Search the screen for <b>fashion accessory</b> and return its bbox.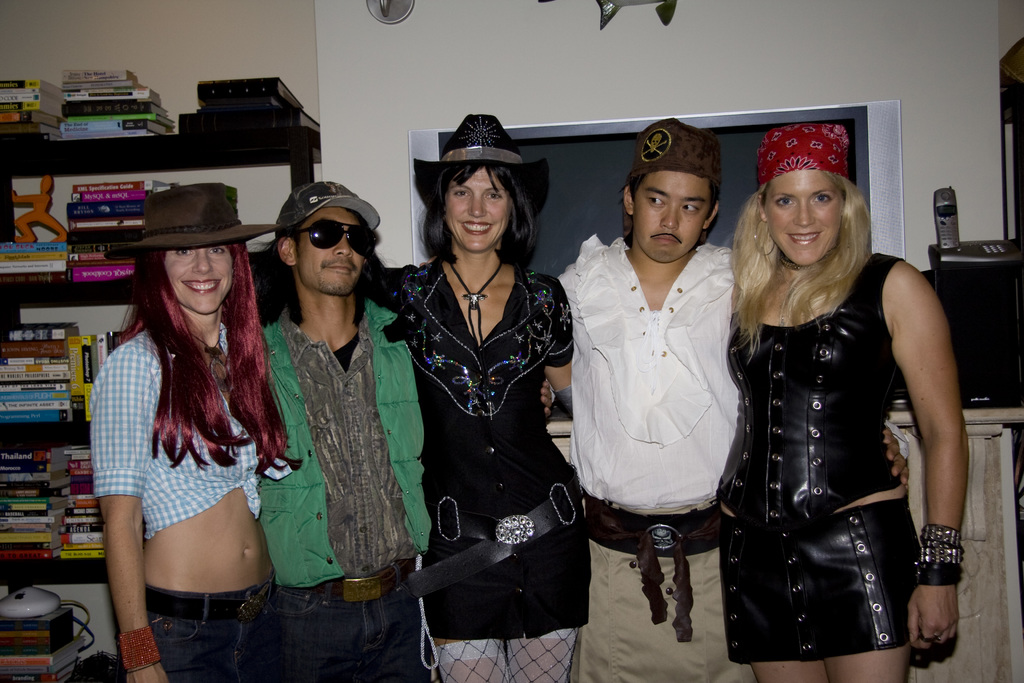
Found: [251,175,394,233].
